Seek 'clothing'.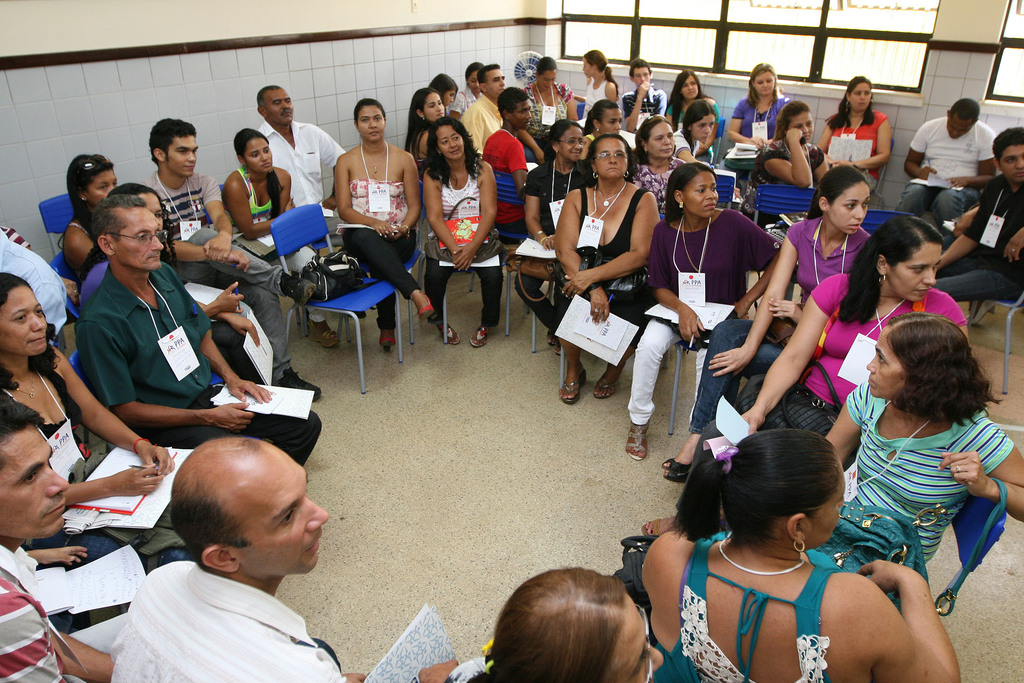
90, 543, 333, 679.
